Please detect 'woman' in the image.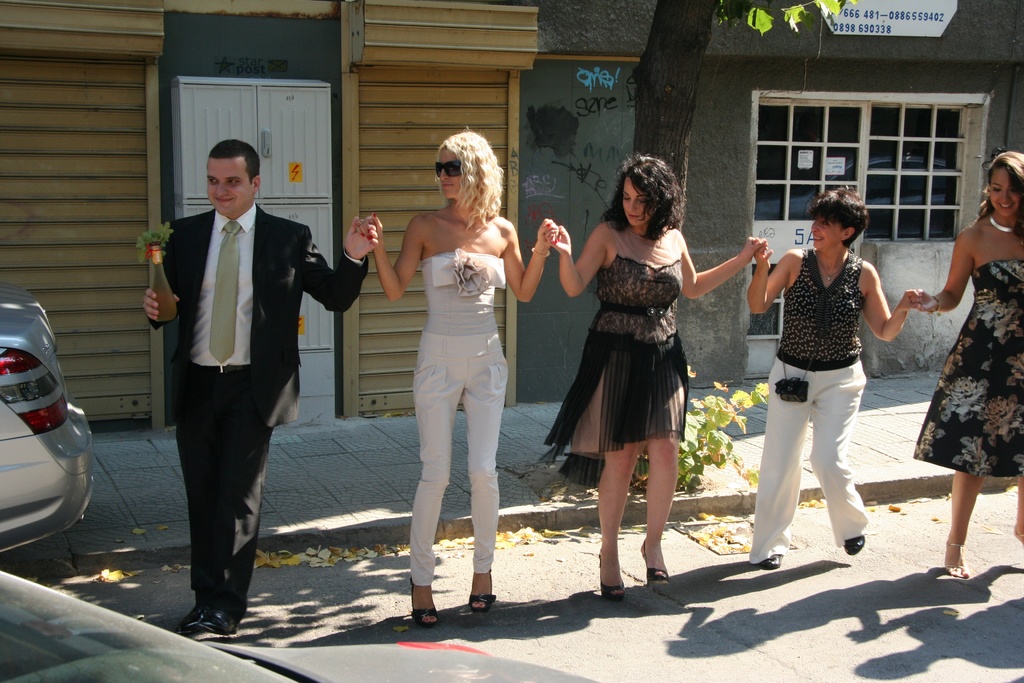
[left=910, top=148, right=1023, bottom=579].
